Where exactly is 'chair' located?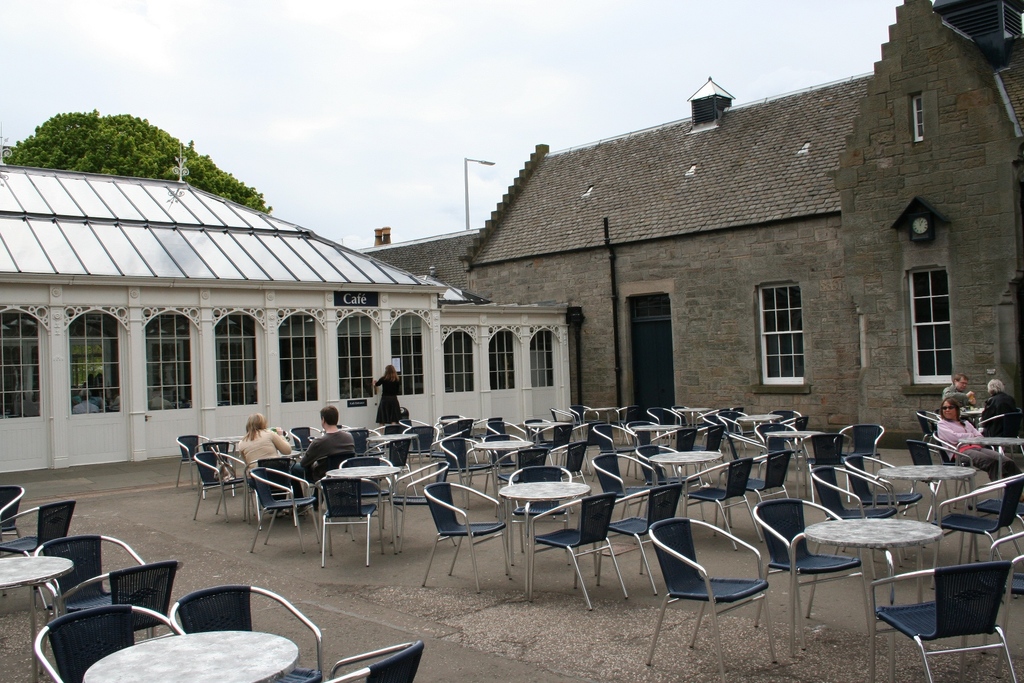
Its bounding box is detection(630, 416, 660, 477).
